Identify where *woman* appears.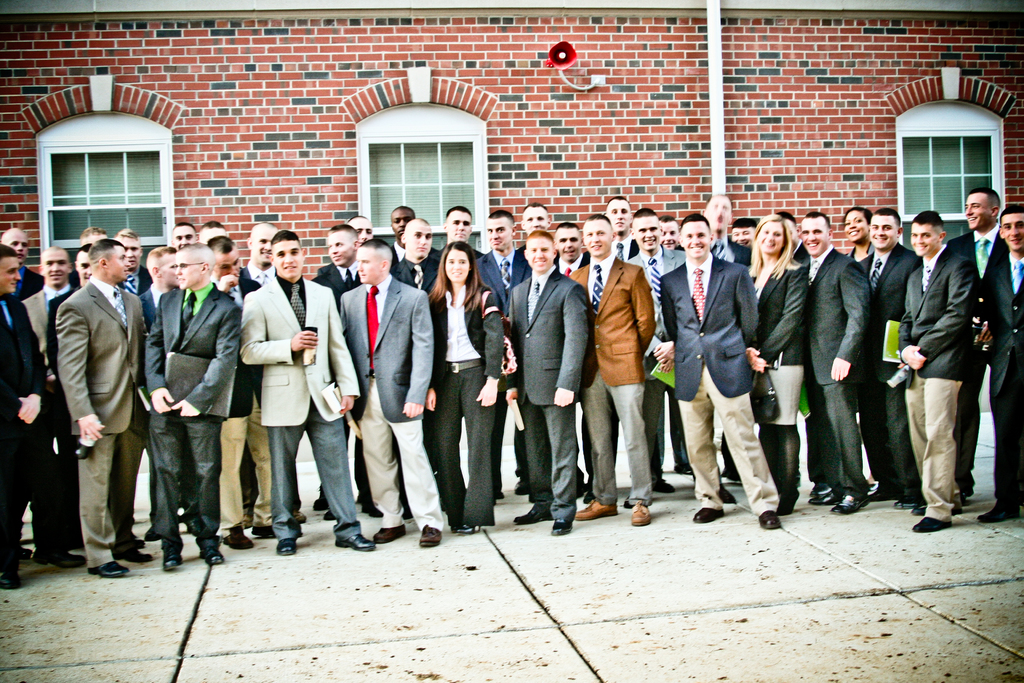
Appears at <bbox>739, 208, 814, 519</bbox>.
